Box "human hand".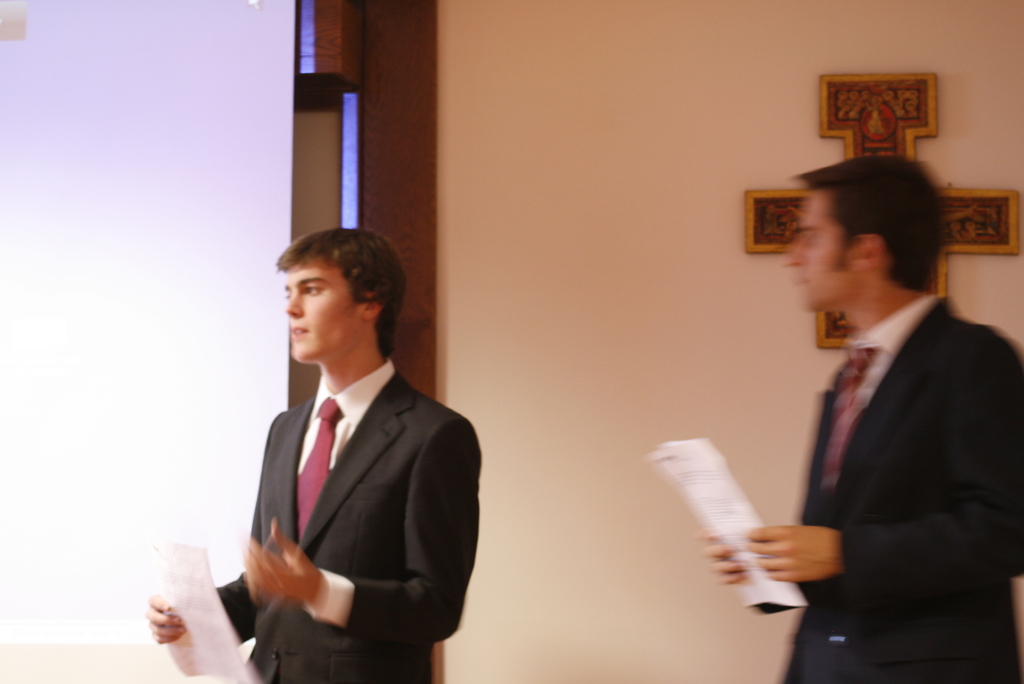
box(237, 514, 330, 611).
